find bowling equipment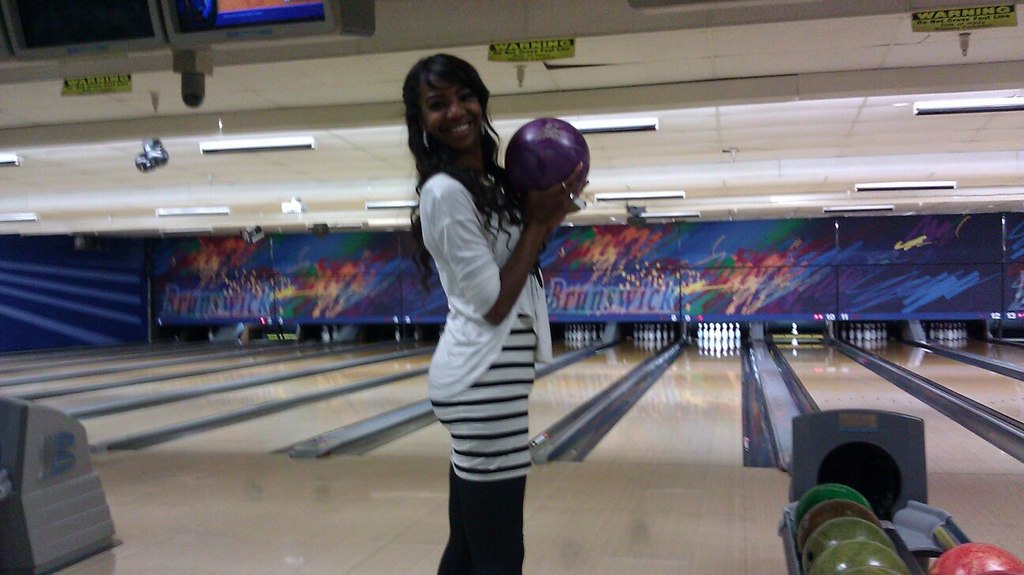
pyautogui.locateOnScreen(500, 116, 595, 190)
